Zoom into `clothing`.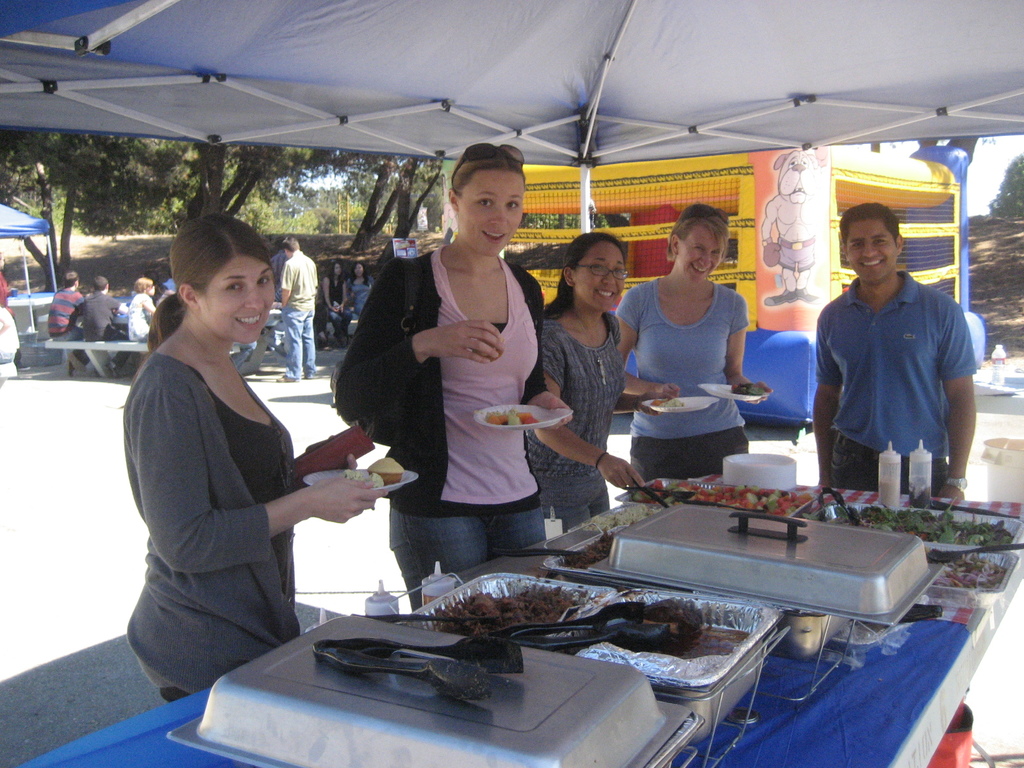
Zoom target: {"x1": 48, "y1": 283, "x2": 79, "y2": 341}.
